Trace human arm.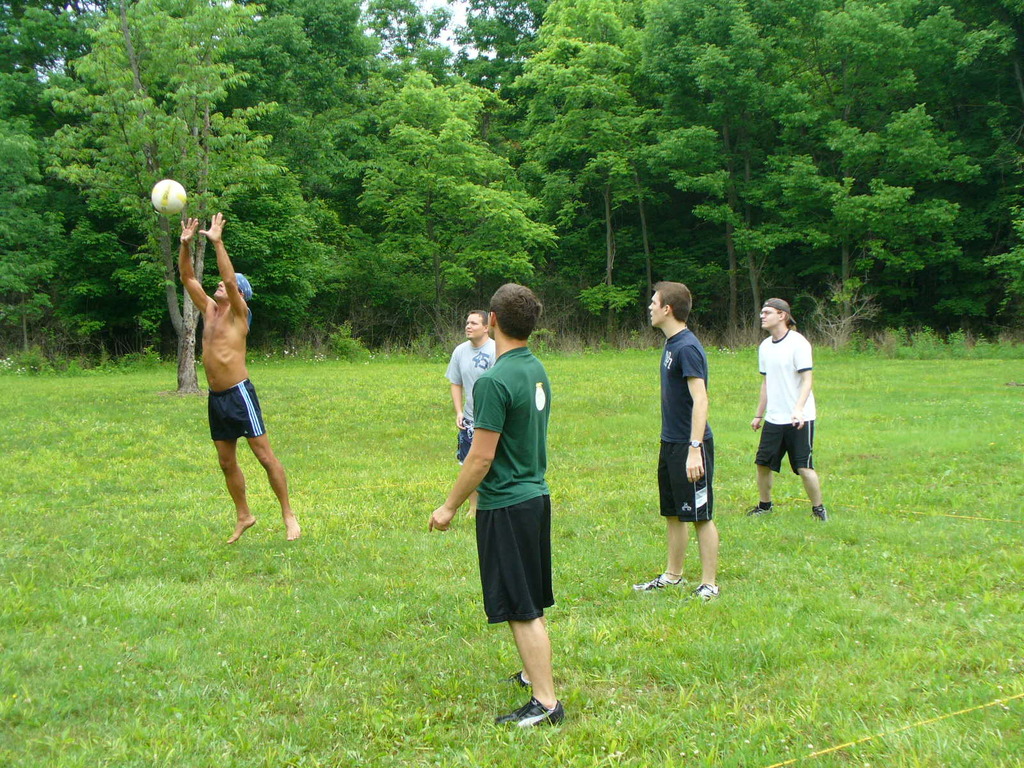
Traced to bbox=(178, 214, 212, 317).
